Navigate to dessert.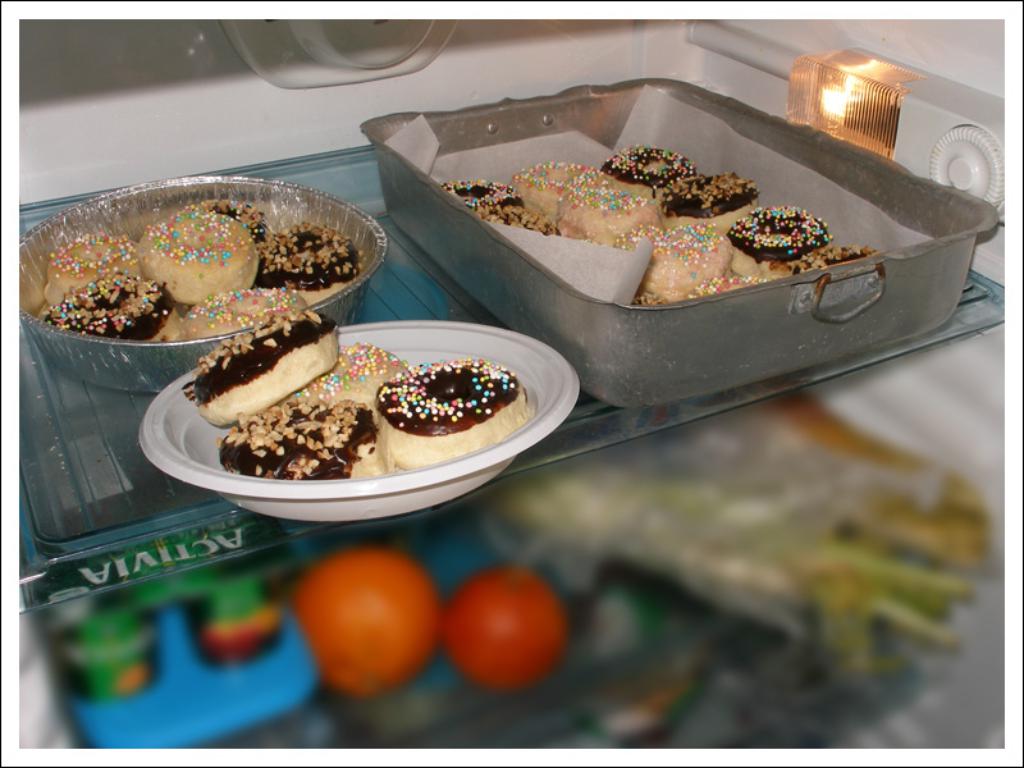
Navigation target: {"left": 186, "top": 334, "right": 536, "bottom": 507}.
